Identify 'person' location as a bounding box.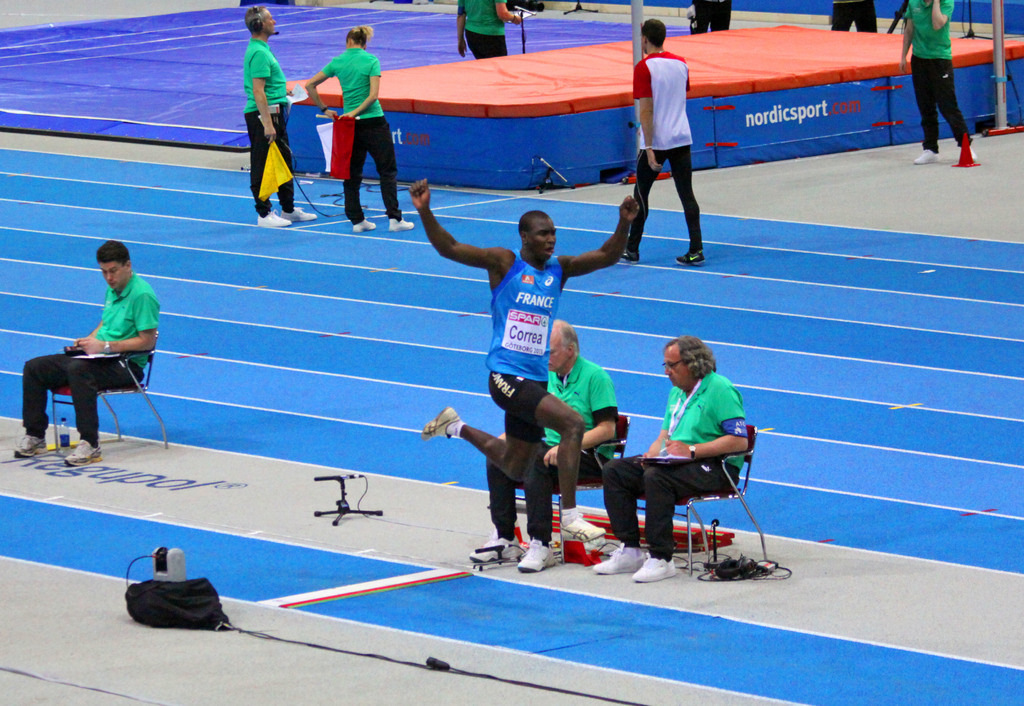
pyautogui.locateOnScreen(304, 25, 413, 236).
